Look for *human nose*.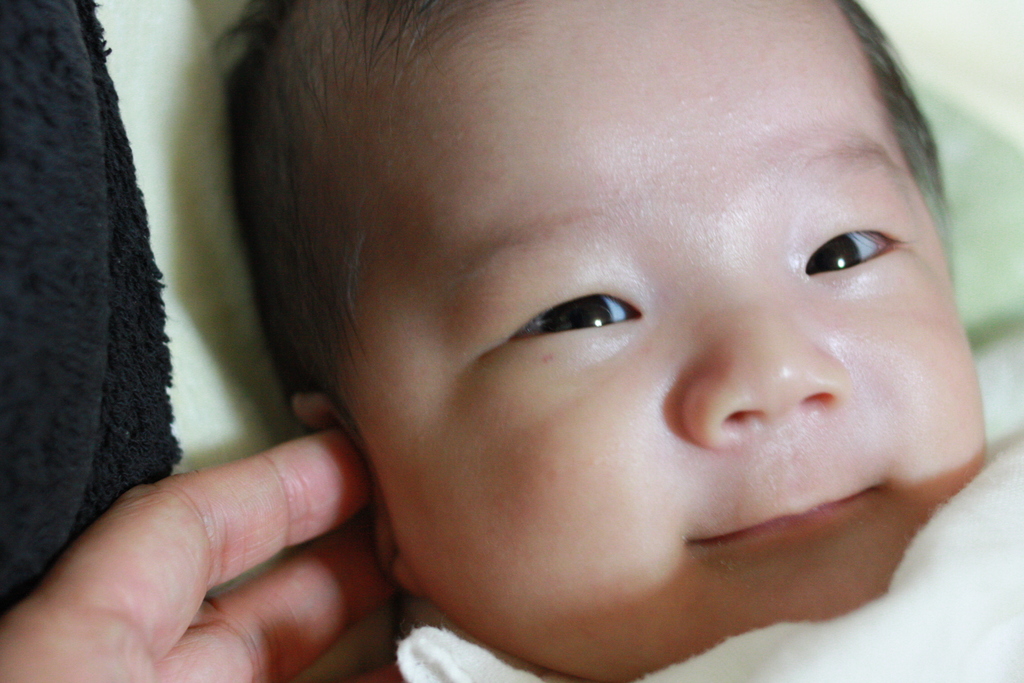
Found: (x1=681, y1=288, x2=856, y2=450).
